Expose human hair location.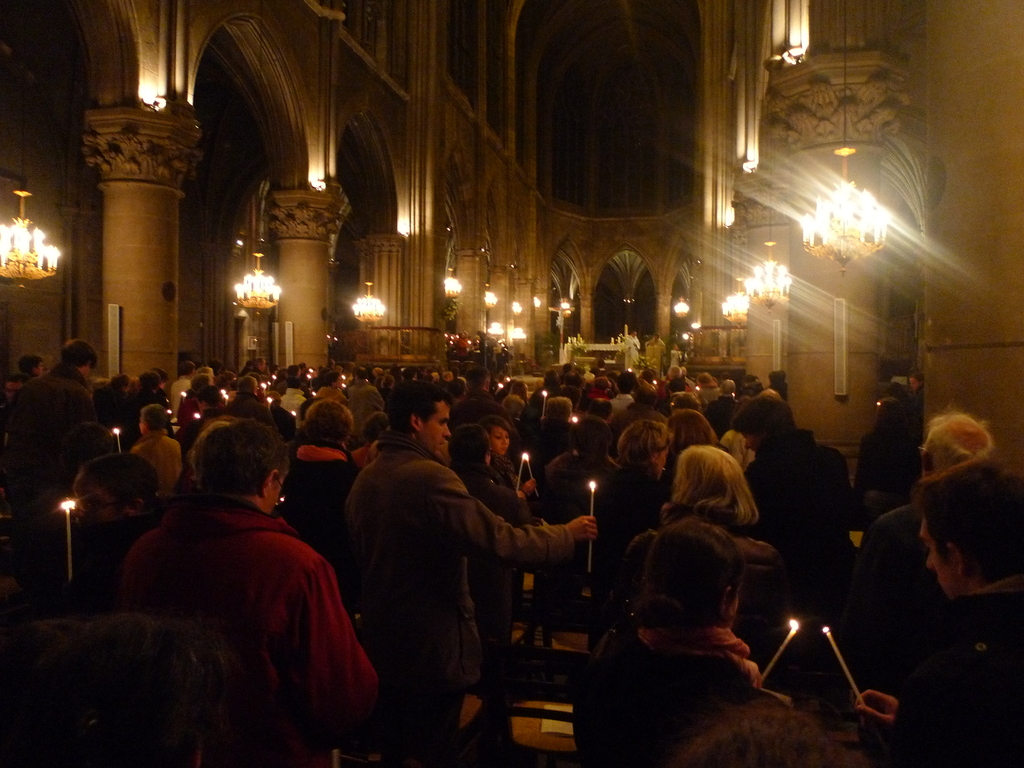
Exposed at x1=109, y1=374, x2=131, y2=394.
